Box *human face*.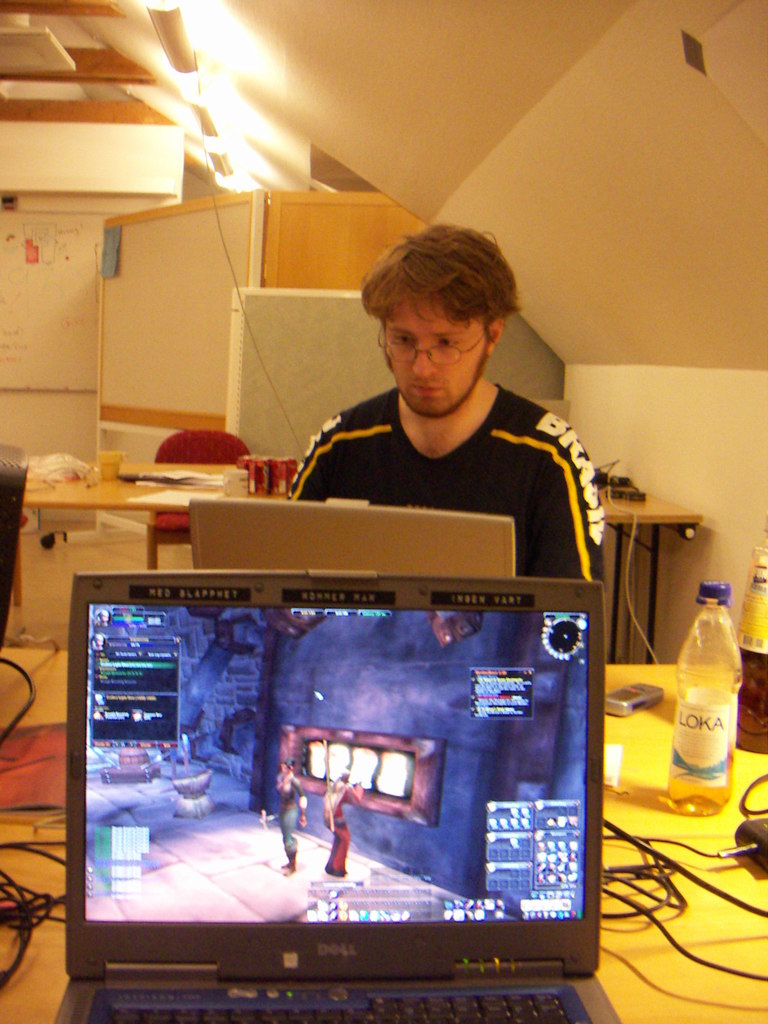
[x1=380, y1=294, x2=488, y2=420].
